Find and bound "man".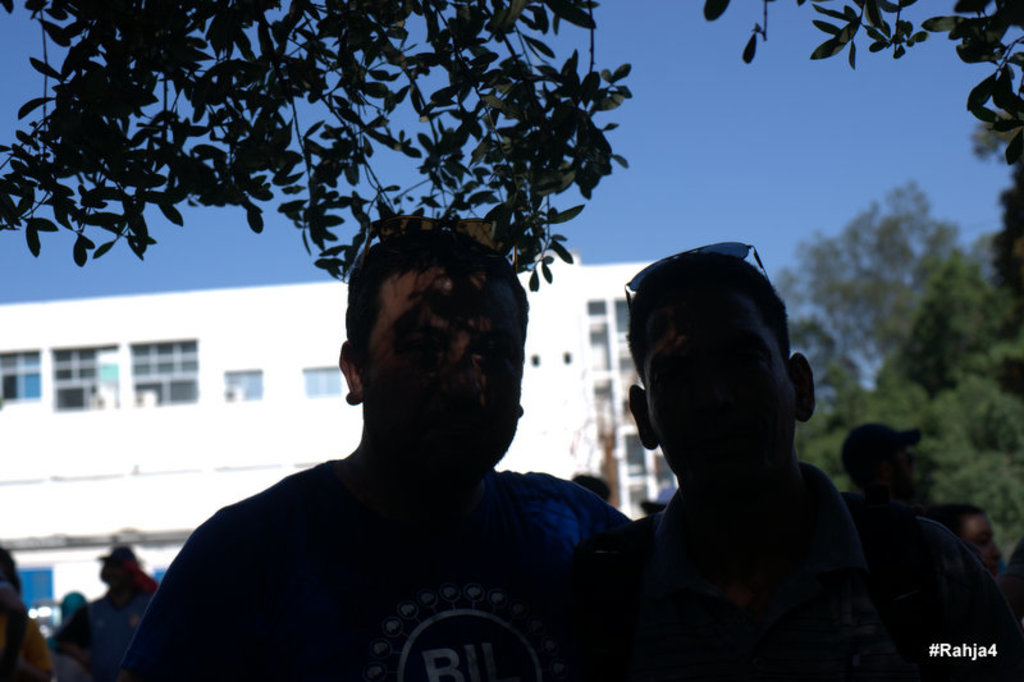
Bound: pyautogui.locateOnScreen(922, 503, 1015, 590).
